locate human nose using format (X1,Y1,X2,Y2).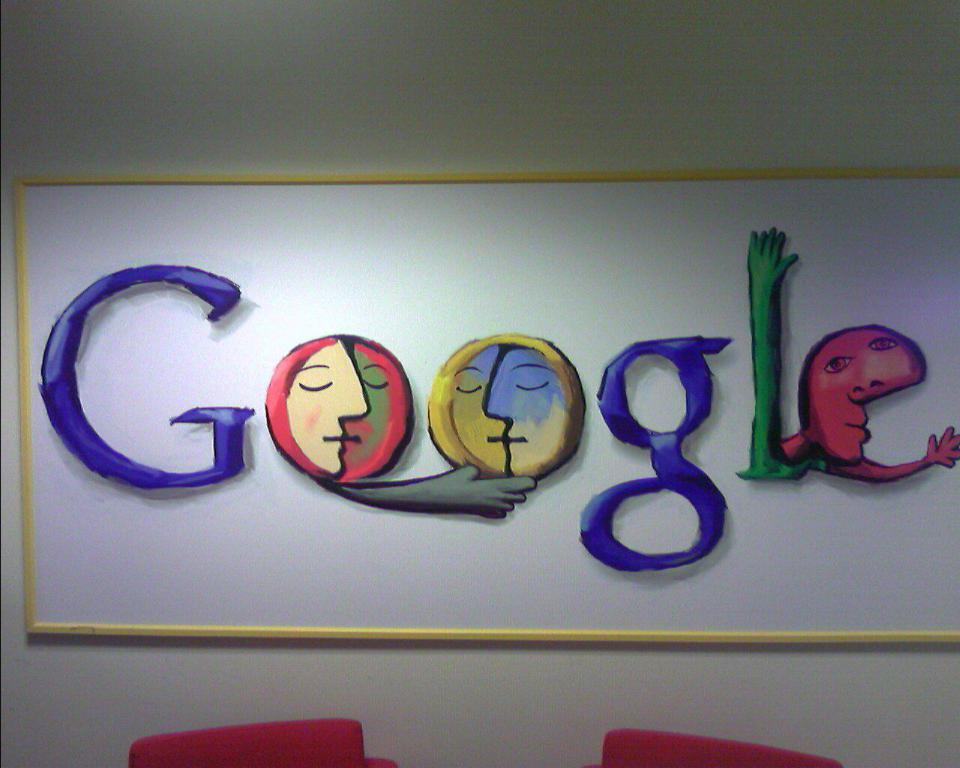
(337,338,368,421).
